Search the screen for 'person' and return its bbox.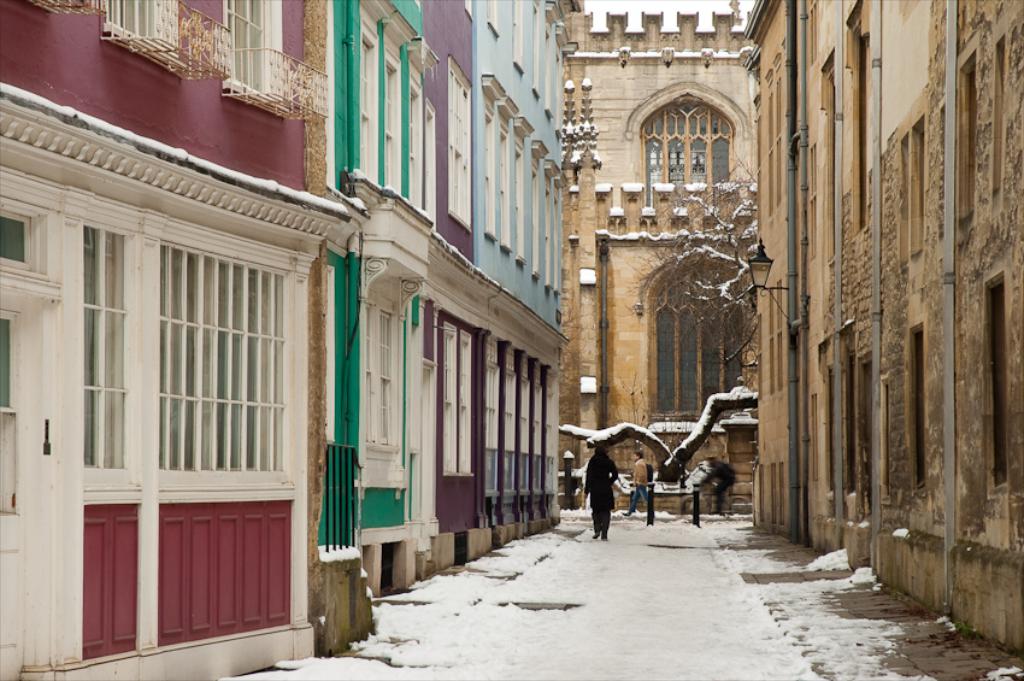
Found: detection(578, 440, 620, 539).
